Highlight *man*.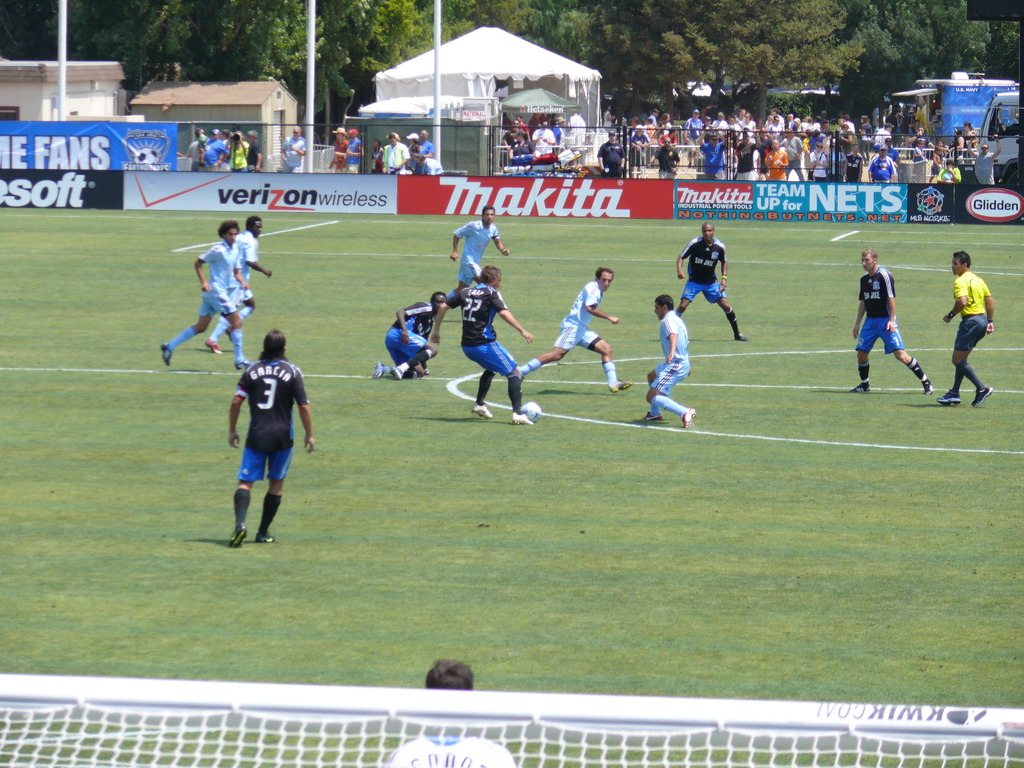
Highlighted region: box(210, 324, 308, 556).
